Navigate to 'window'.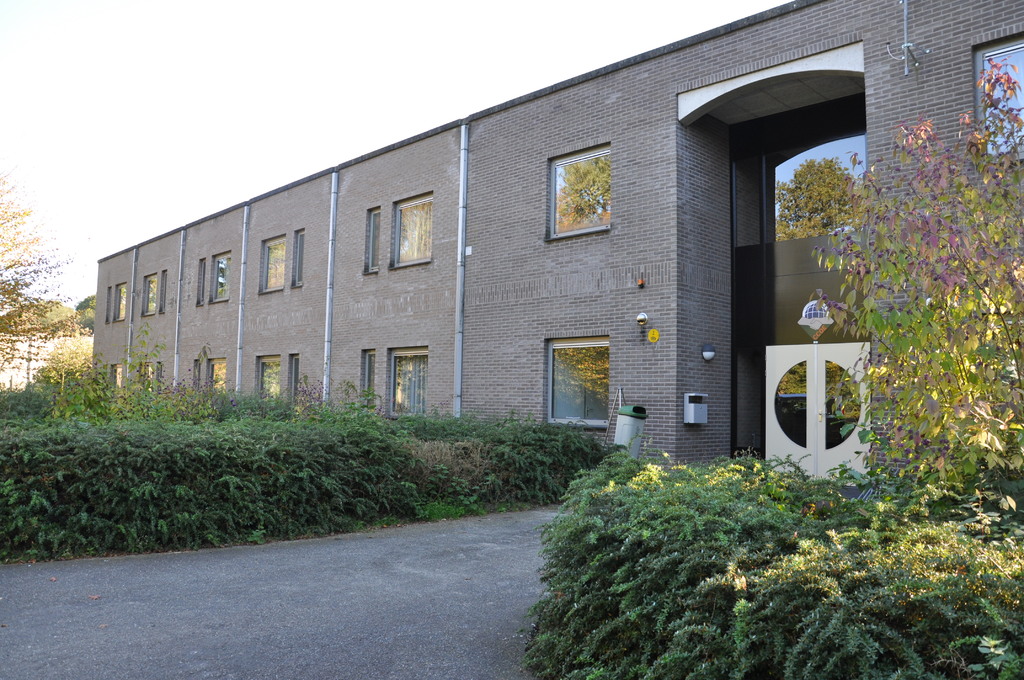
Navigation target: pyautogui.locateOnScreen(111, 362, 122, 395).
